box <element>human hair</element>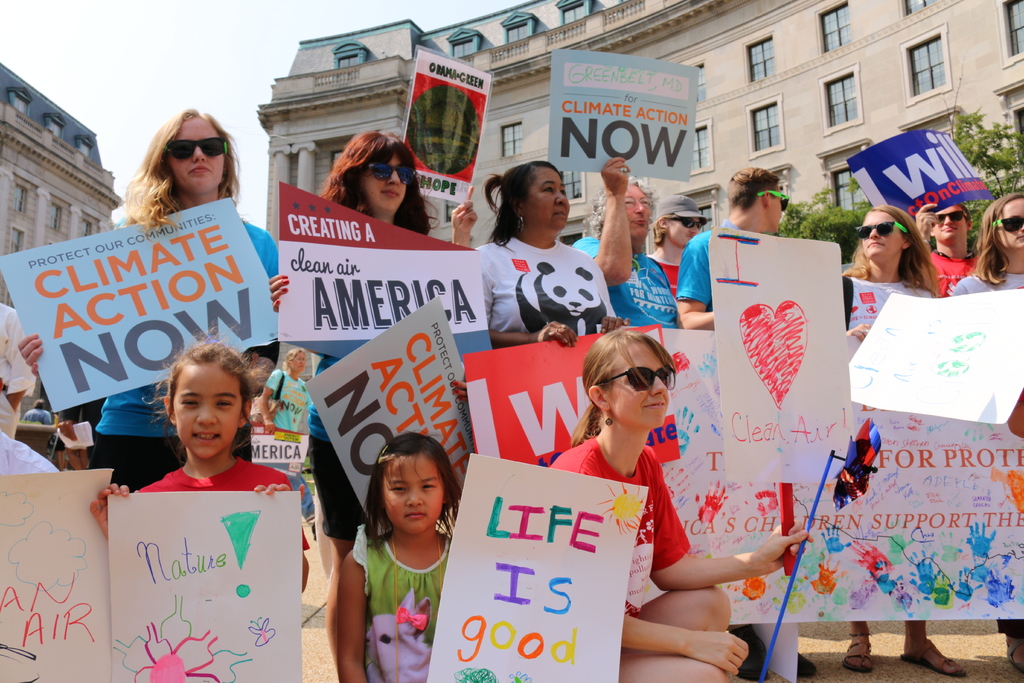
region(583, 174, 658, 242)
